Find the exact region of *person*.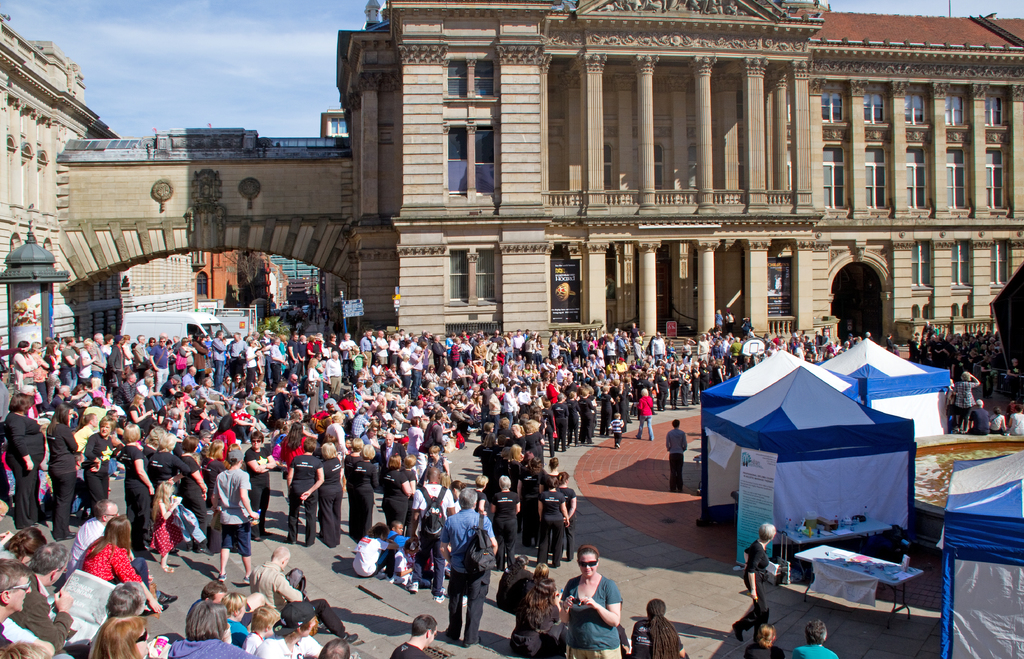
Exact region: [946, 369, 1023, 445].
